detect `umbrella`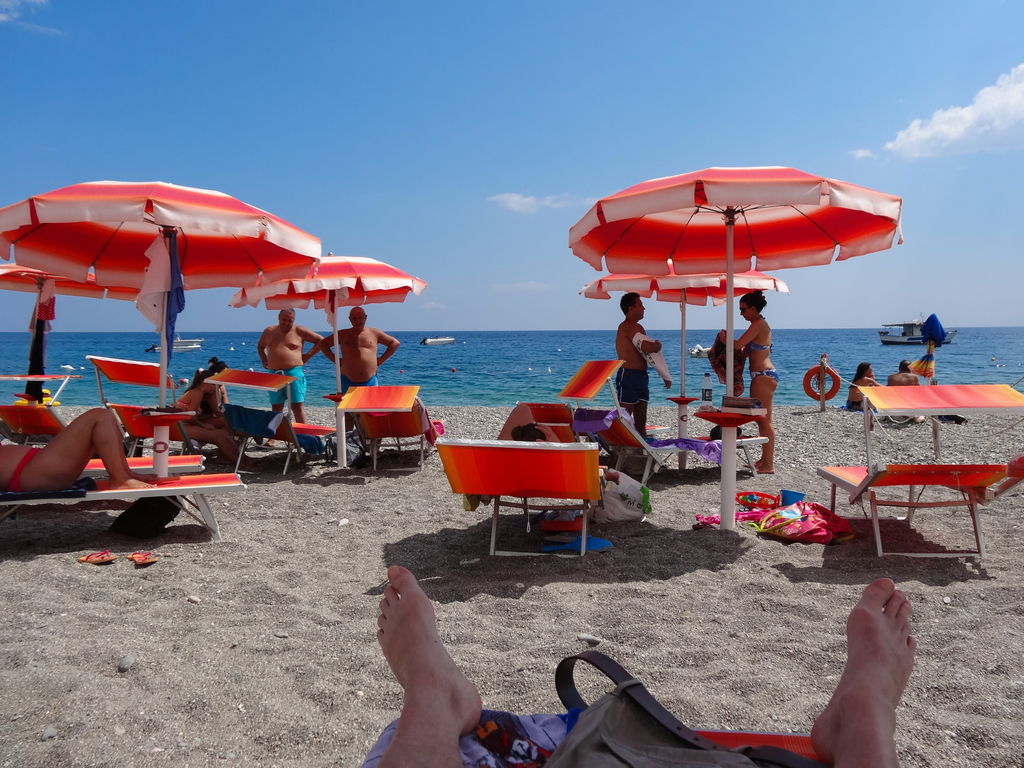
<region>575, 261, 791, 472</region>
